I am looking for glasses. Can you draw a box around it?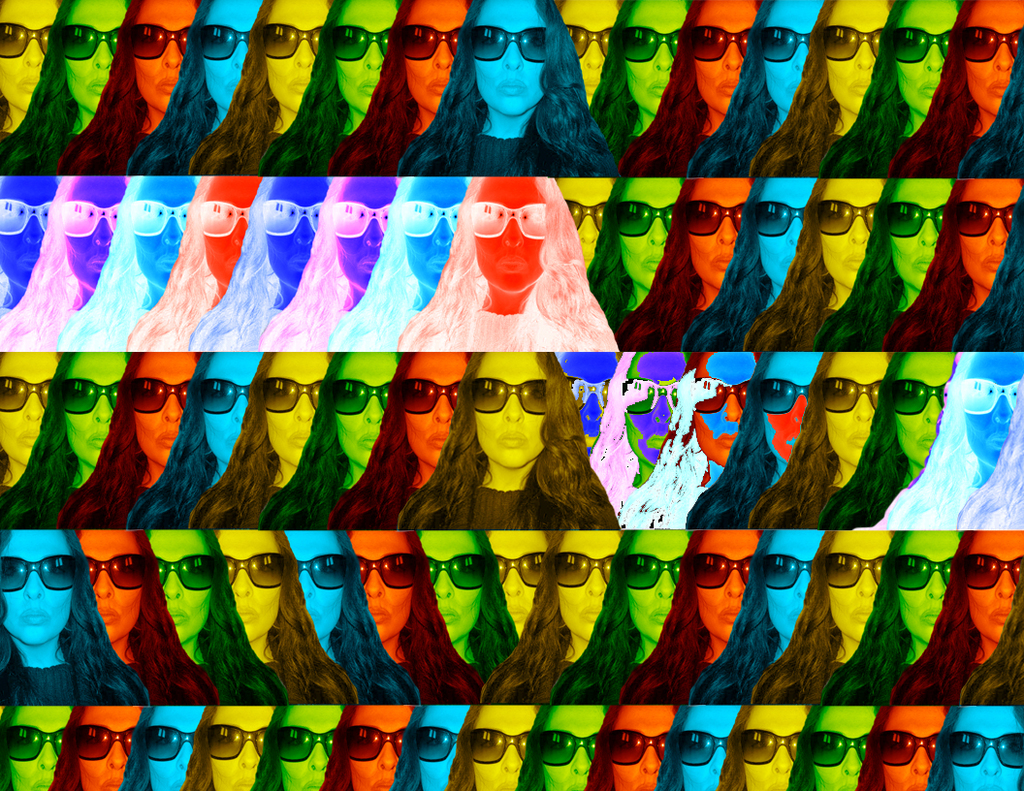
Sure, the bounding box is pyautogui.locateOnScreen(684, 25, 752, 58).
